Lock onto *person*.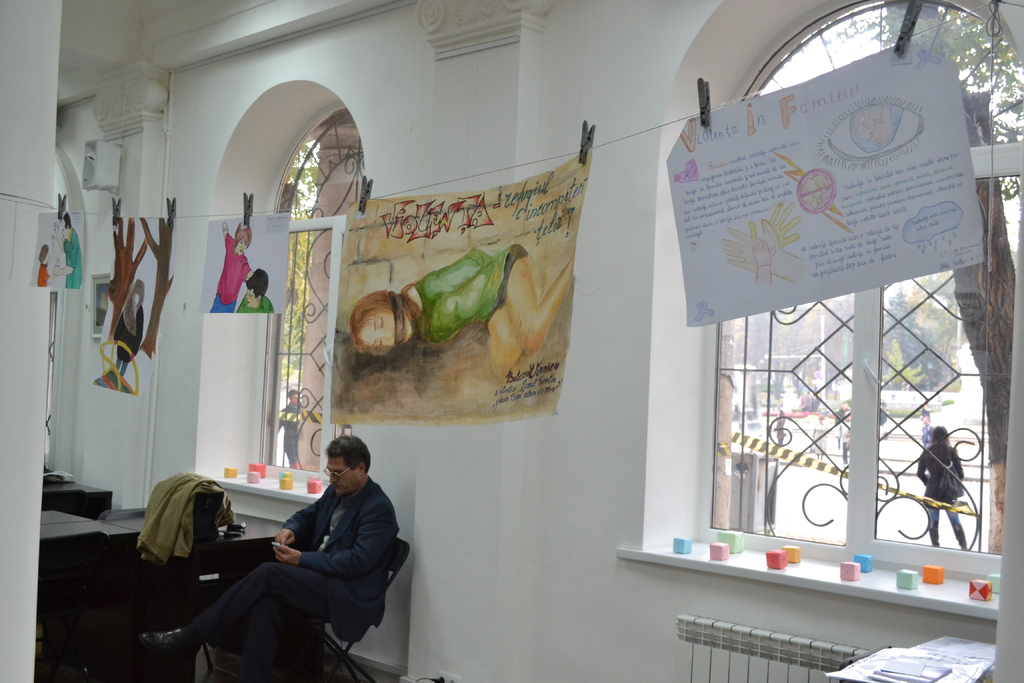
Locked: (211, 217, 253, 315).
